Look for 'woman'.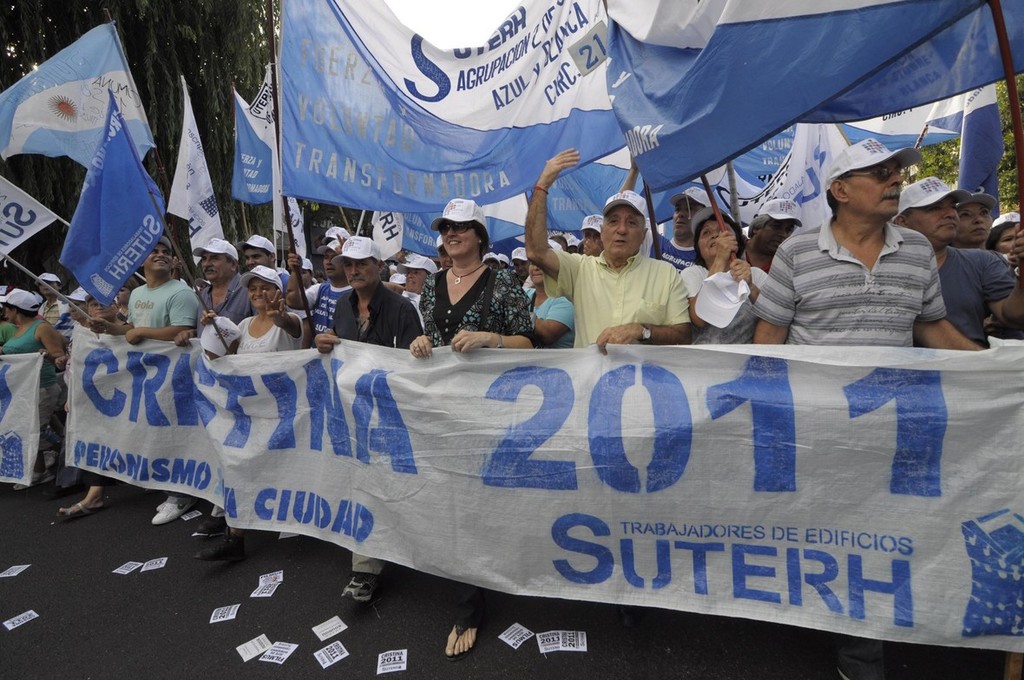
Found: BBox(987, 219, 1015, 255).
